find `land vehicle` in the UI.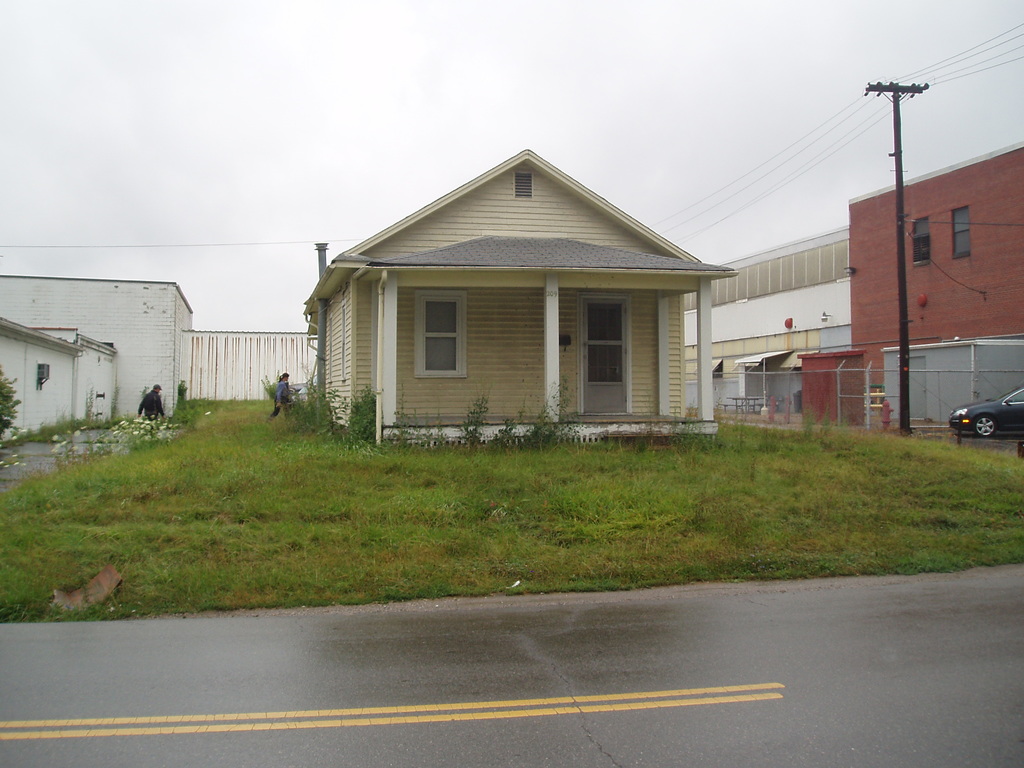
UI element at [left=943, top=379, right=1023, bottom=449].
